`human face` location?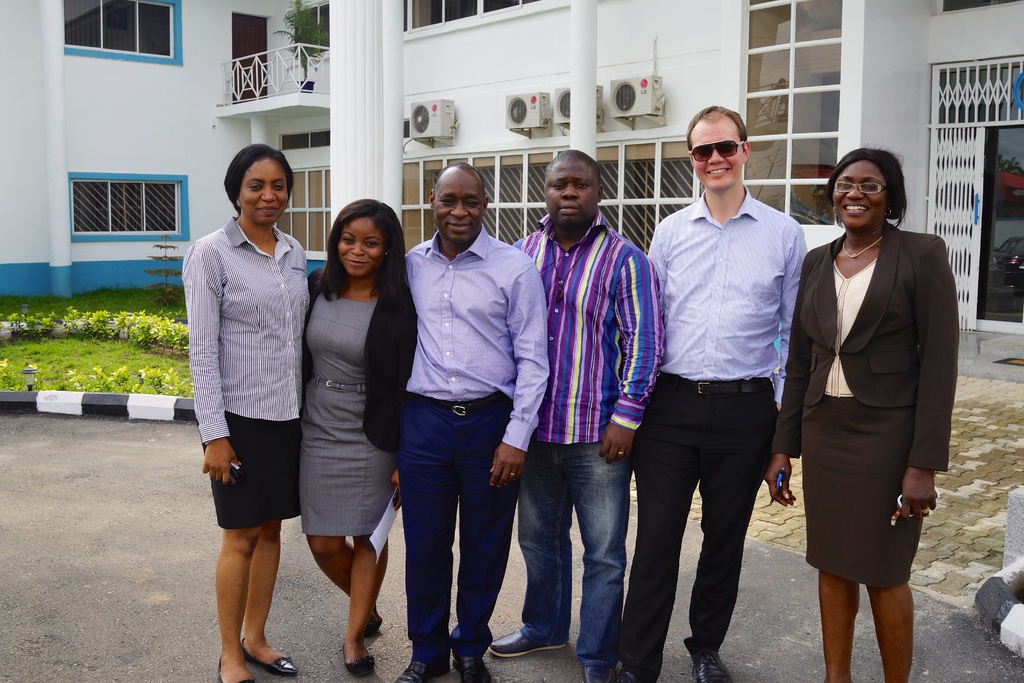
{"left": 543, "top": 151, "right": 596, "bottom": 226}
